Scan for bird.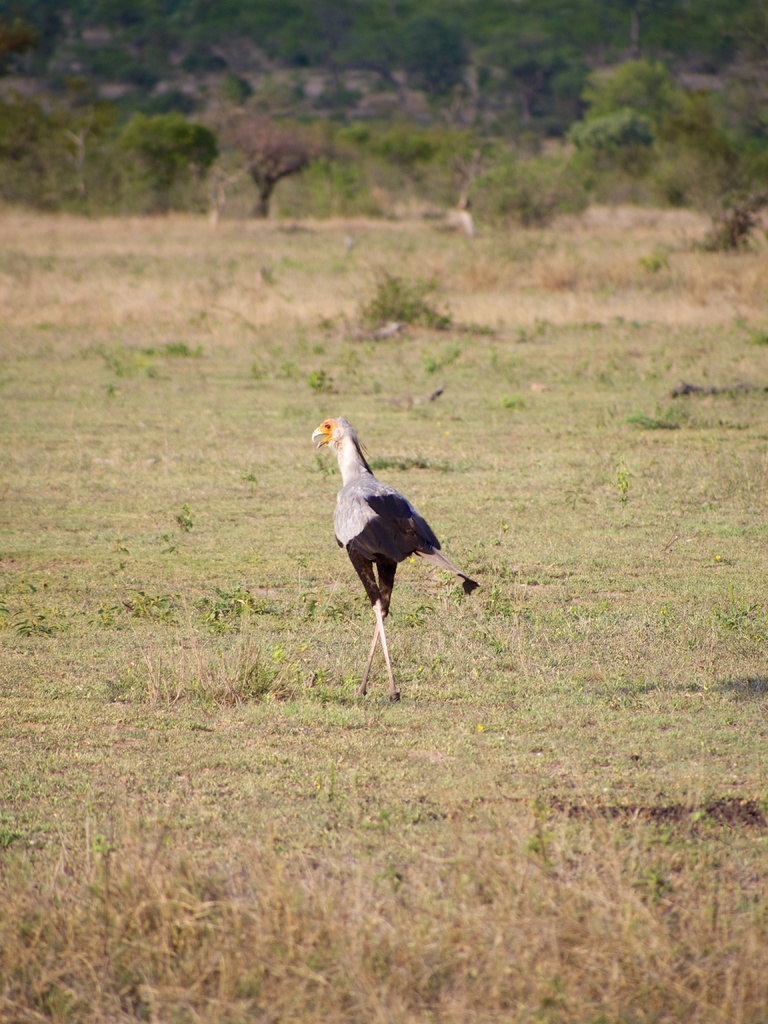
Scan result: 302/412/468/696.
